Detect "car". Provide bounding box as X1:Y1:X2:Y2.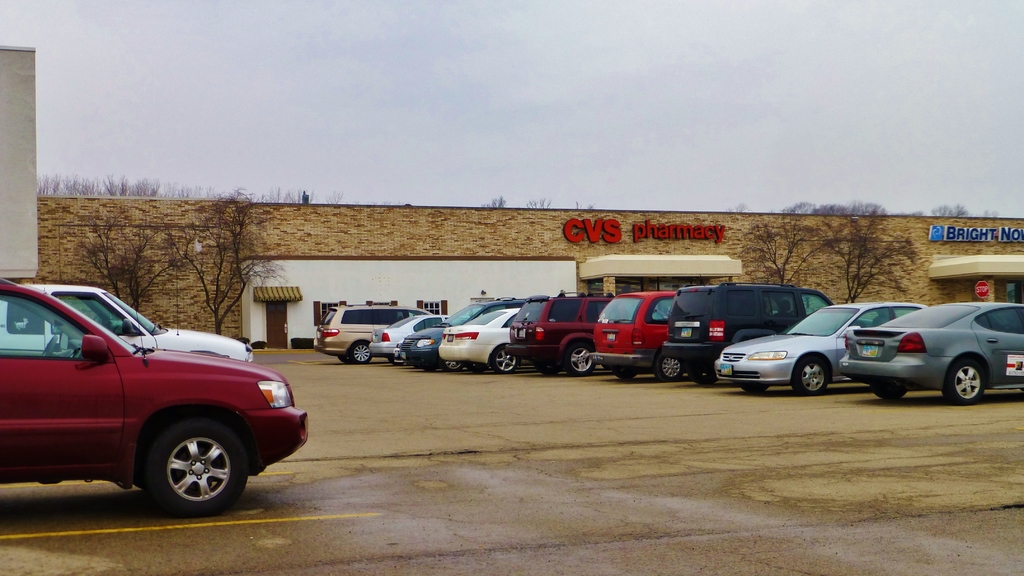
0:288:300:512.
